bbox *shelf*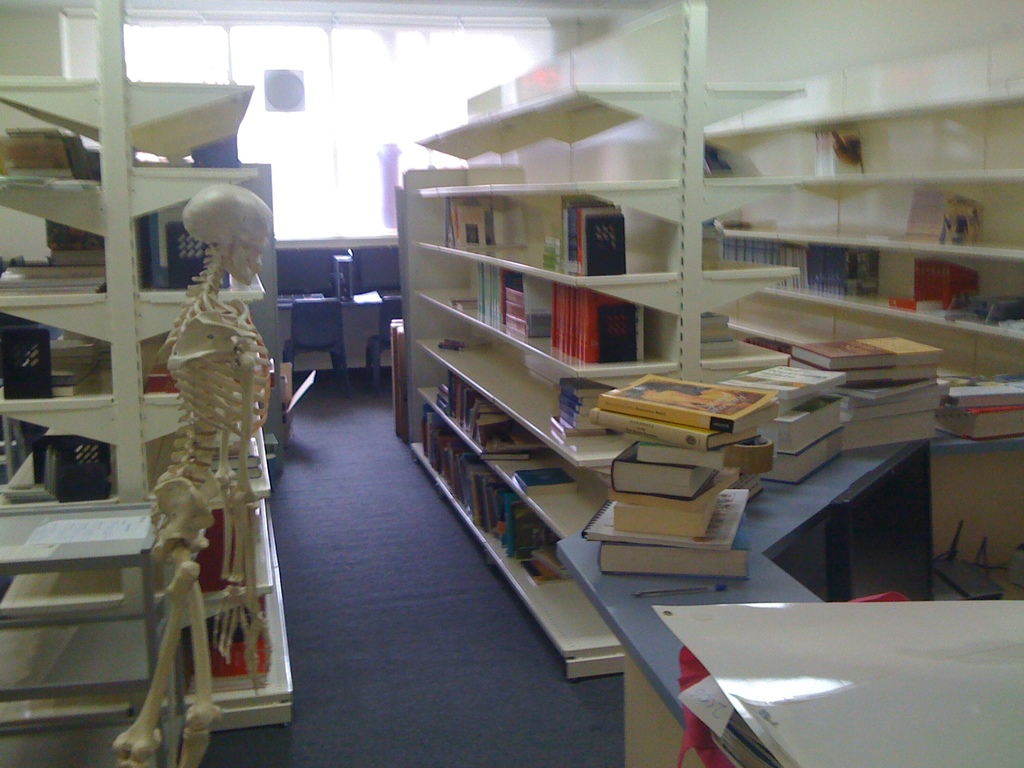
Rect(0, 172, 108, 246)
